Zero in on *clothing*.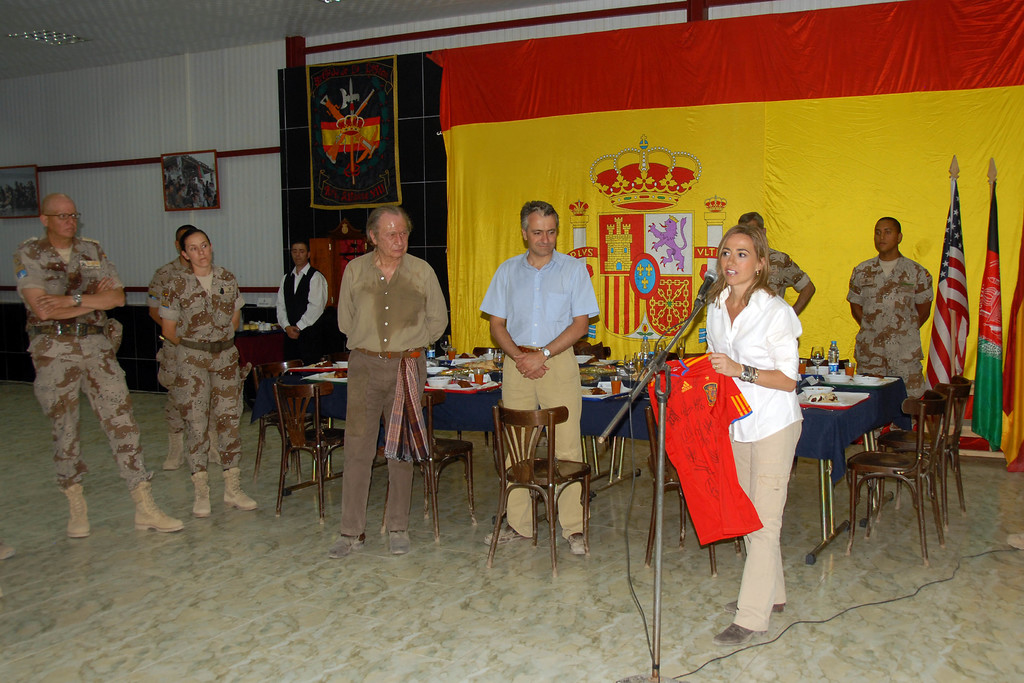
Zeroed in: 16/230/158/490.
